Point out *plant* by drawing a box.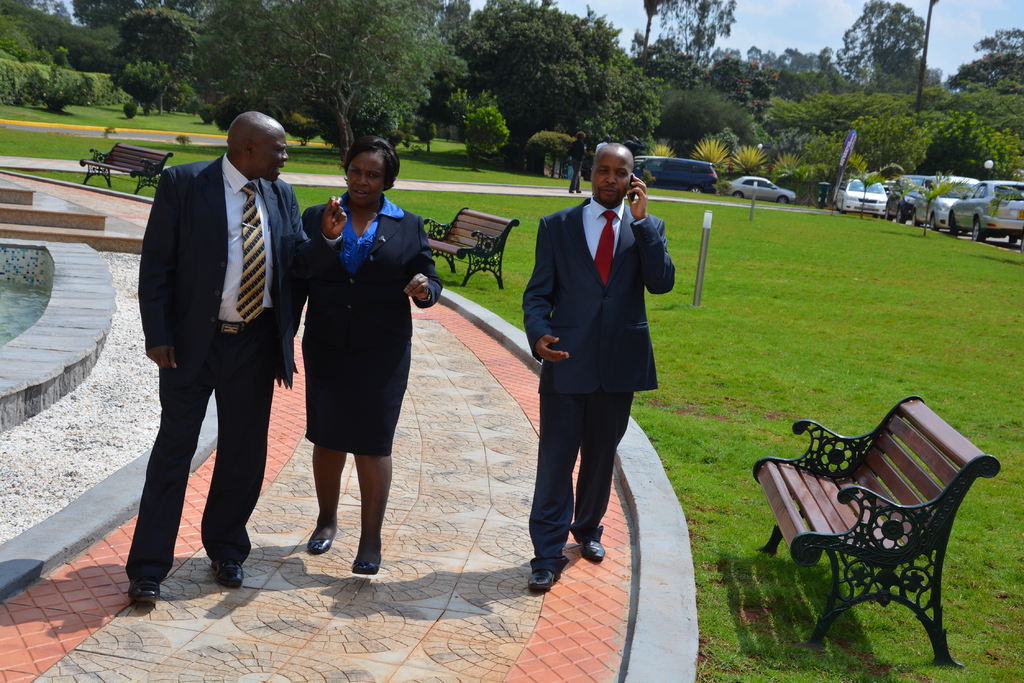
box(684, 134, 729, 186).
